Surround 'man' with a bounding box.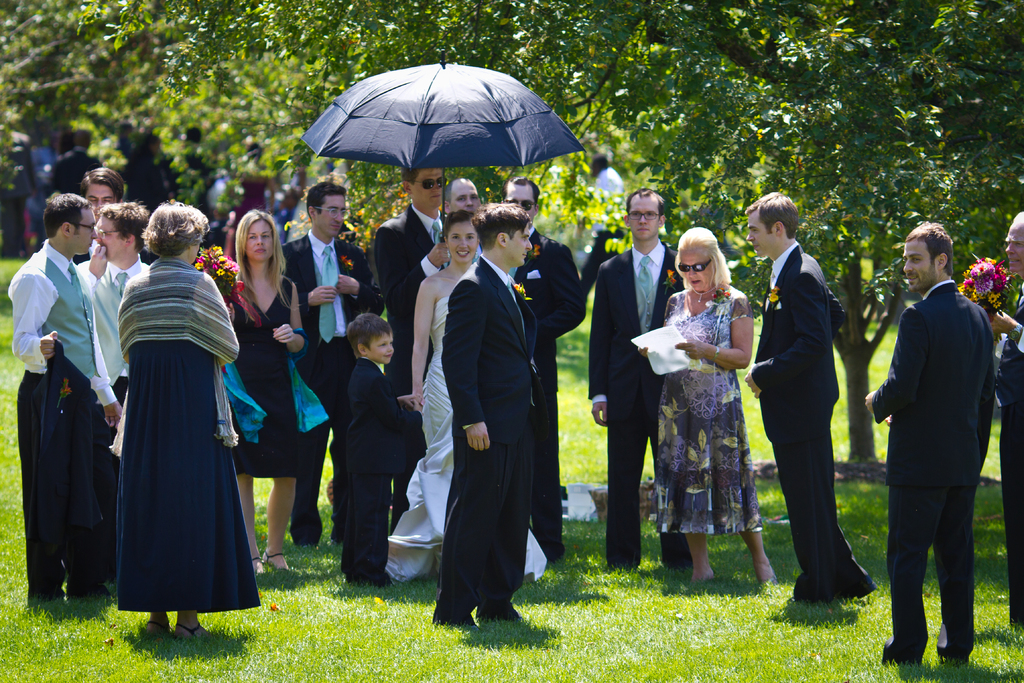
BBox(973, 216, 1023, 627).
